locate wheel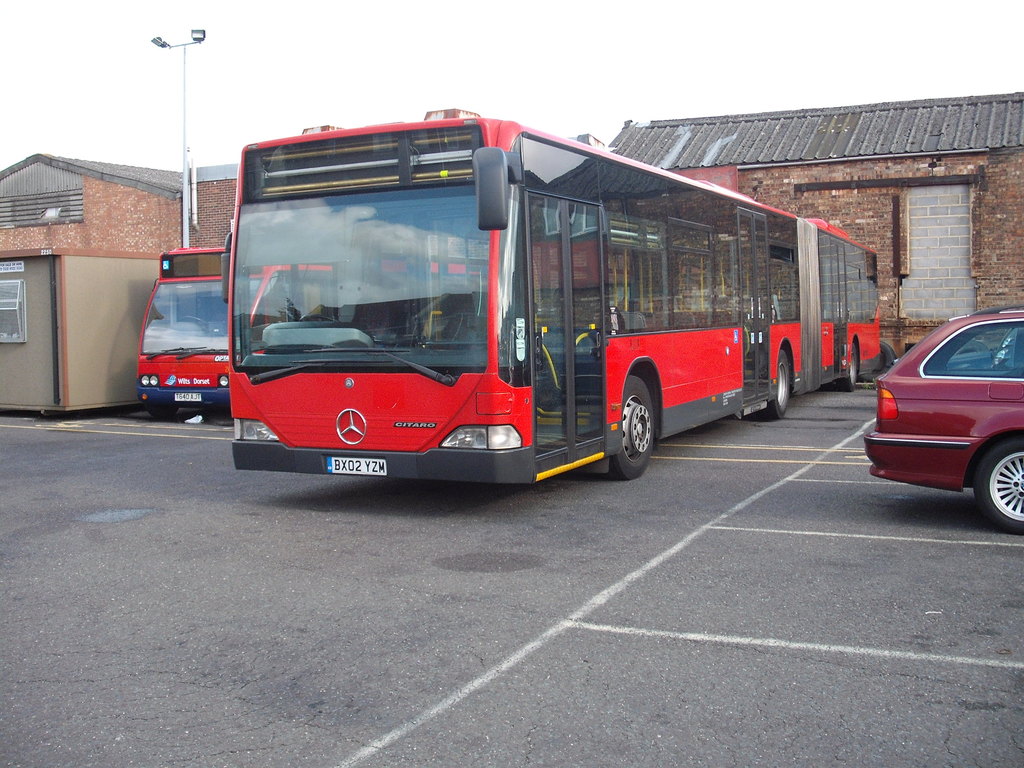
bbox(977, 440, 1023, 536)
